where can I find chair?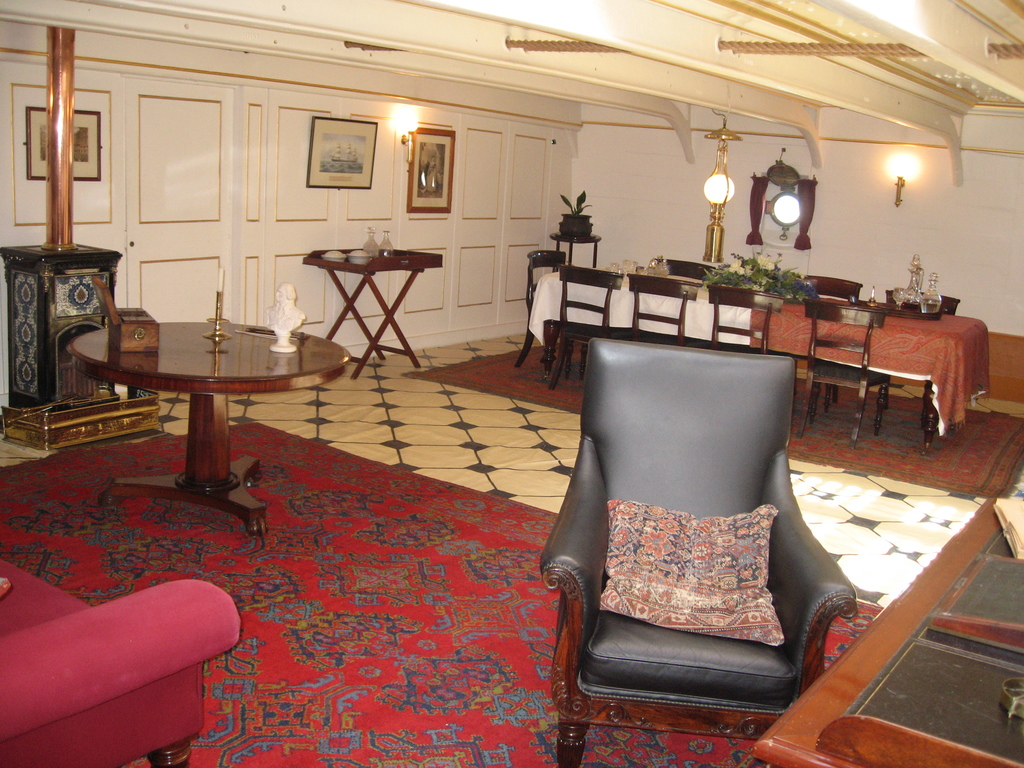
You can find it at 570, 261, 620, 375.
